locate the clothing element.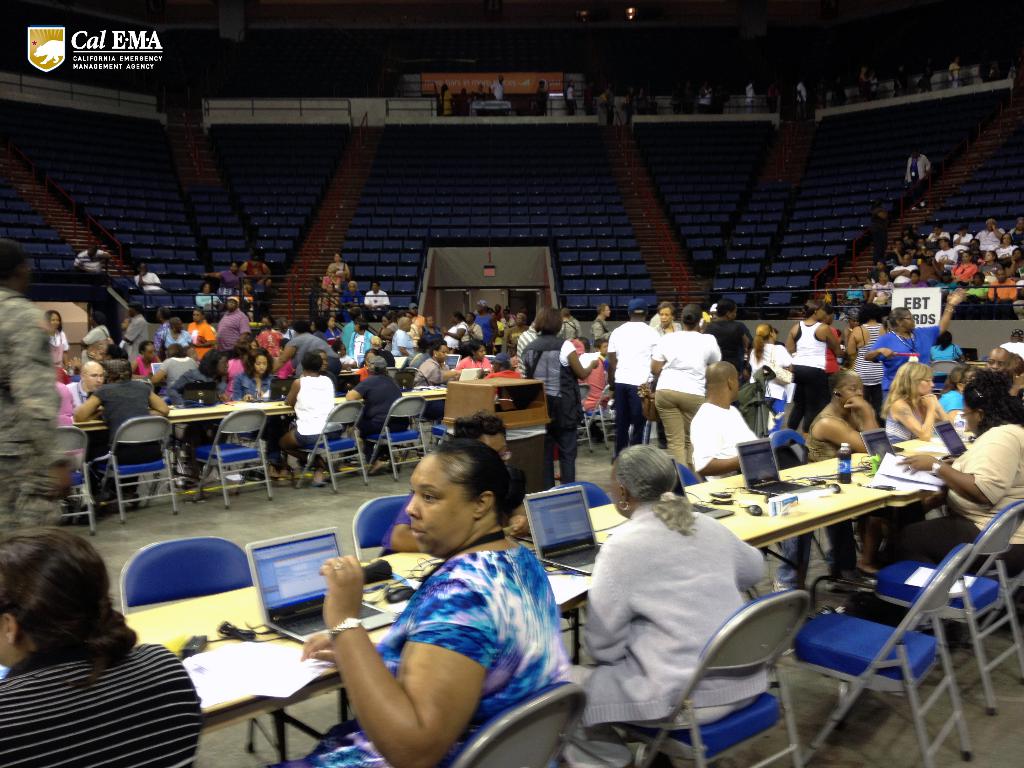
Element bbox: box(349, 333, 371, 355).
